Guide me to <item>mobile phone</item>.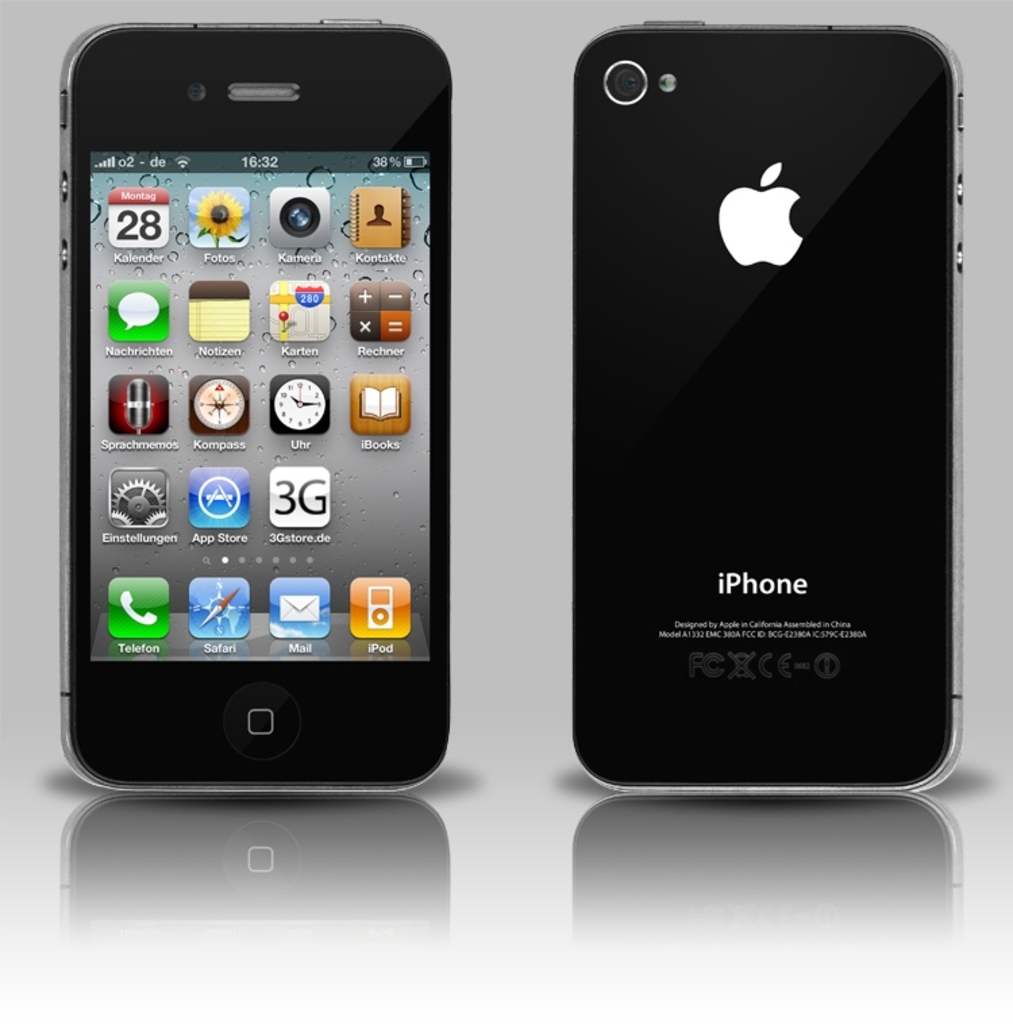
Guidance: 573:18:966:798.
